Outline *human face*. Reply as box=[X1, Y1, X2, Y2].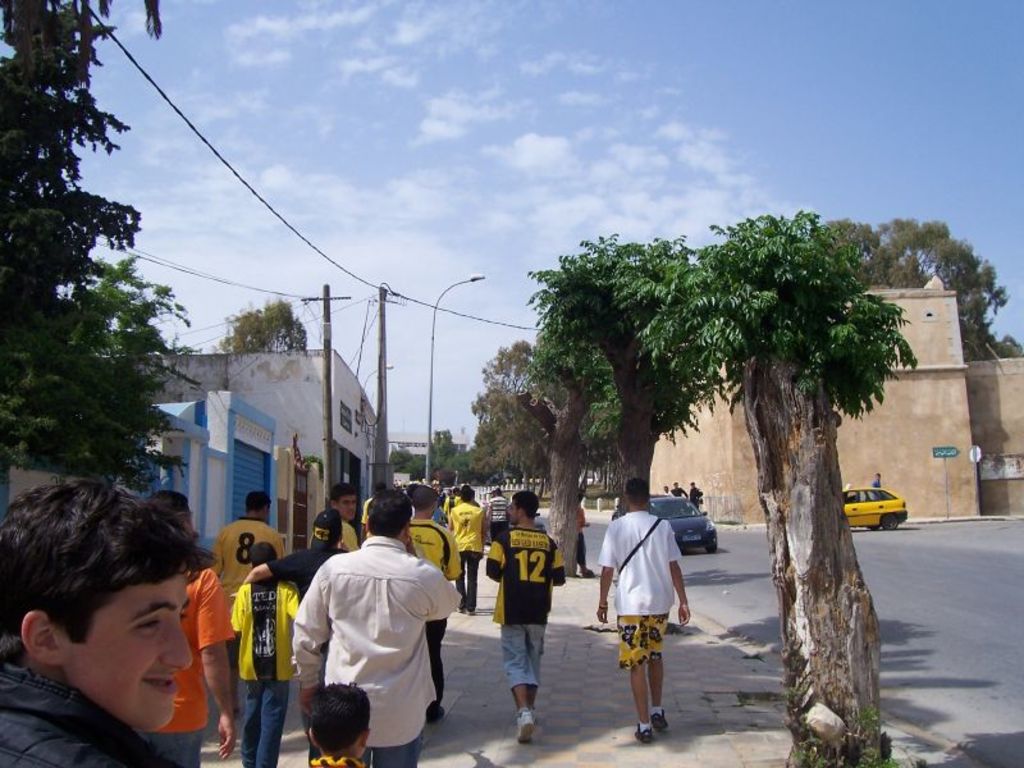
box=[63, 571, 196, 732].
